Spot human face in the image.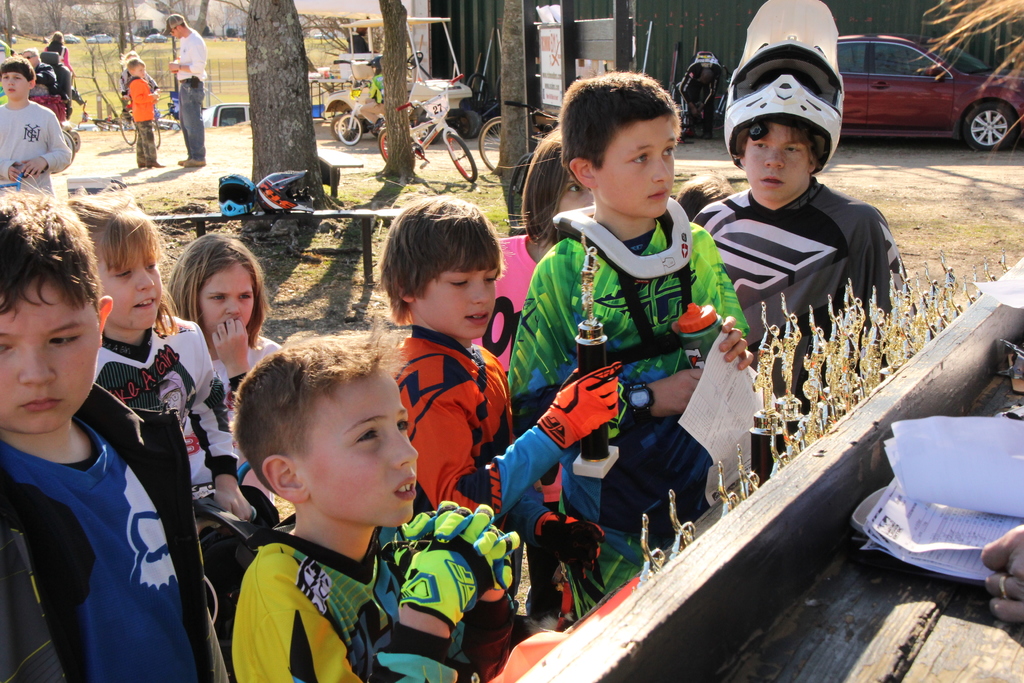
human face found at {"left": 740, "top": 126, "right": 812, "bottom": 199}.
